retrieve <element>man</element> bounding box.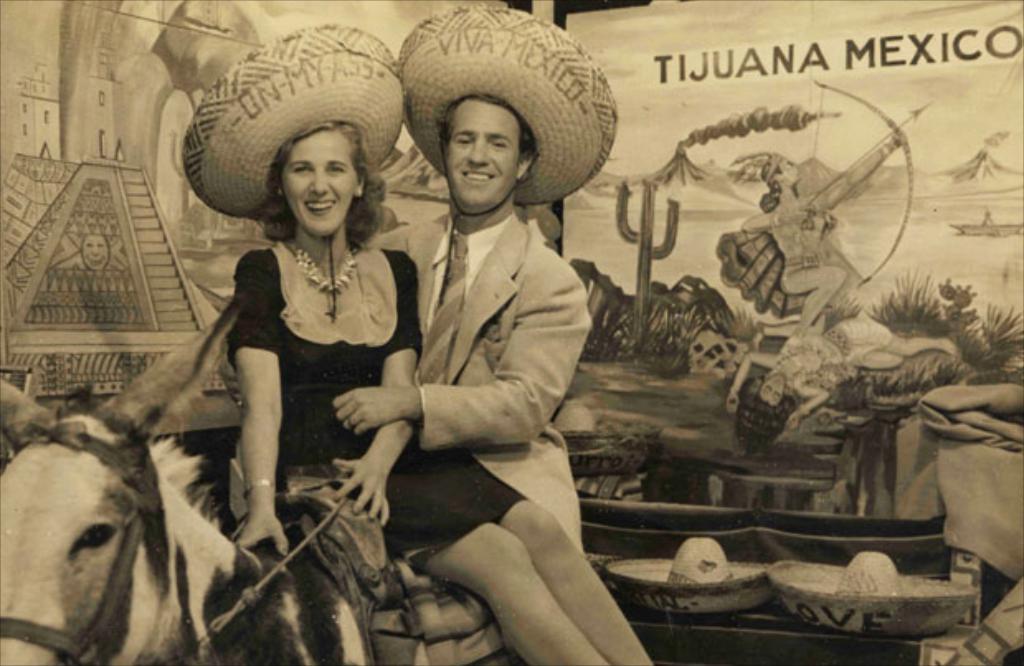
Bounding box: l=737, t=131, r=900, b=355.
